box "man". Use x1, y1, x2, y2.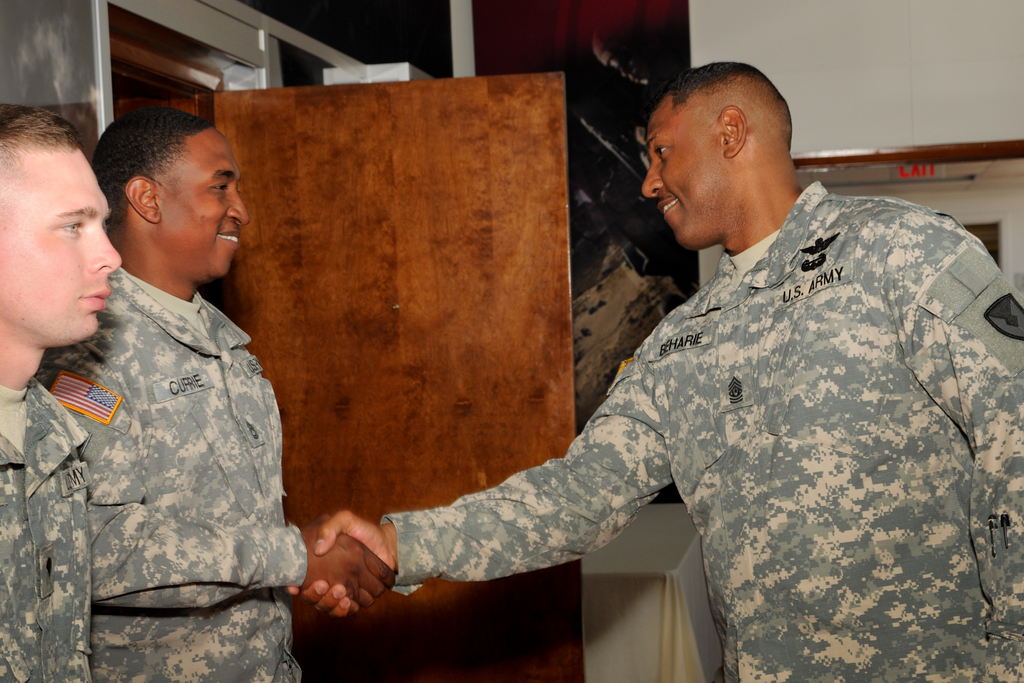
38, 110, 399, 680.
